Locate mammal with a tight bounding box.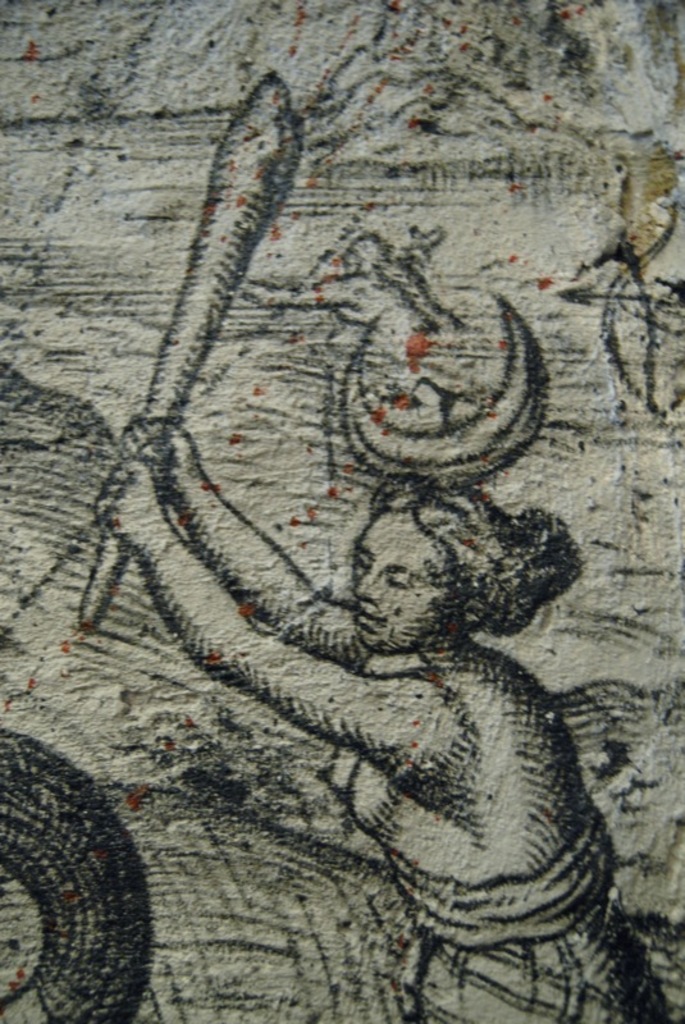
left=120, top=406, right=652, bottom=1023.
